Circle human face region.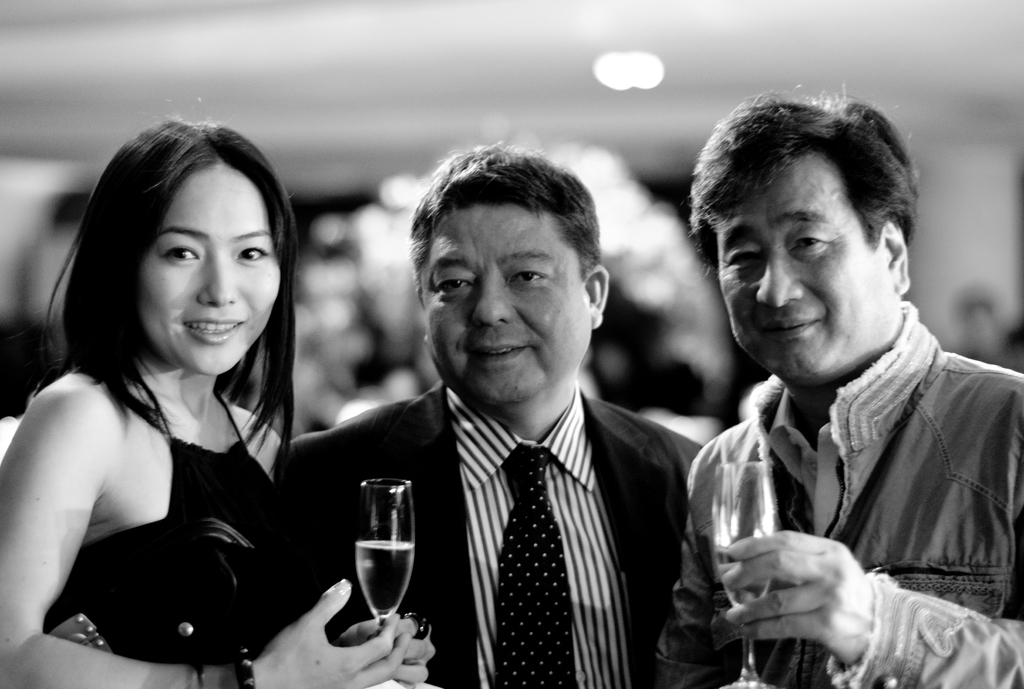
Region: bbox(716, 149, 891, 378).
